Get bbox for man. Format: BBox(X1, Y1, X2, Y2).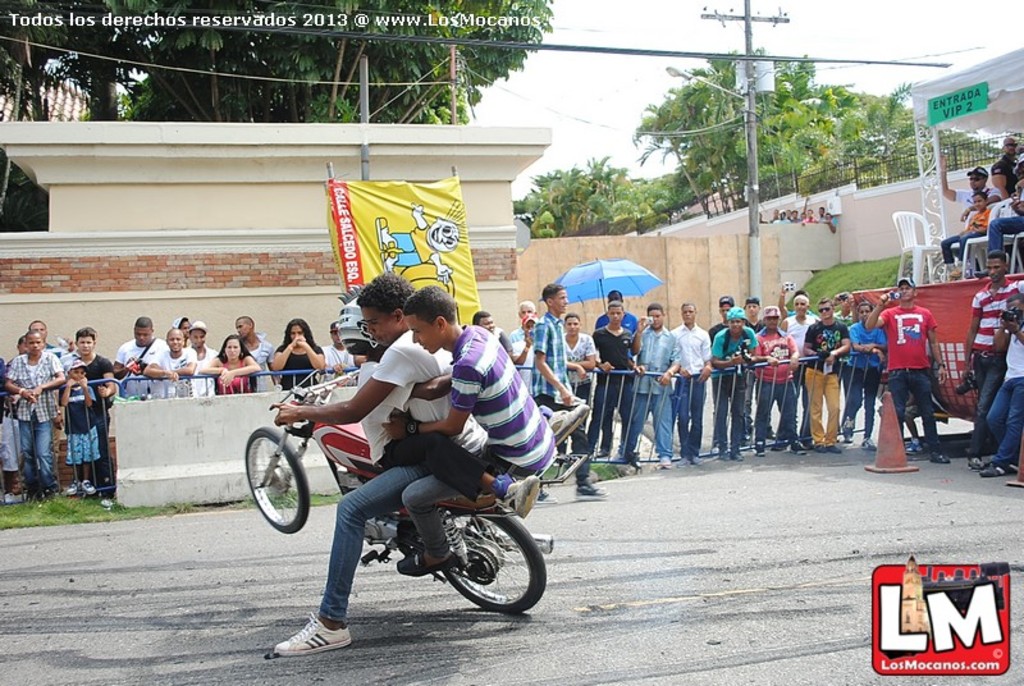
BBox(708, 307, 759, 462).
